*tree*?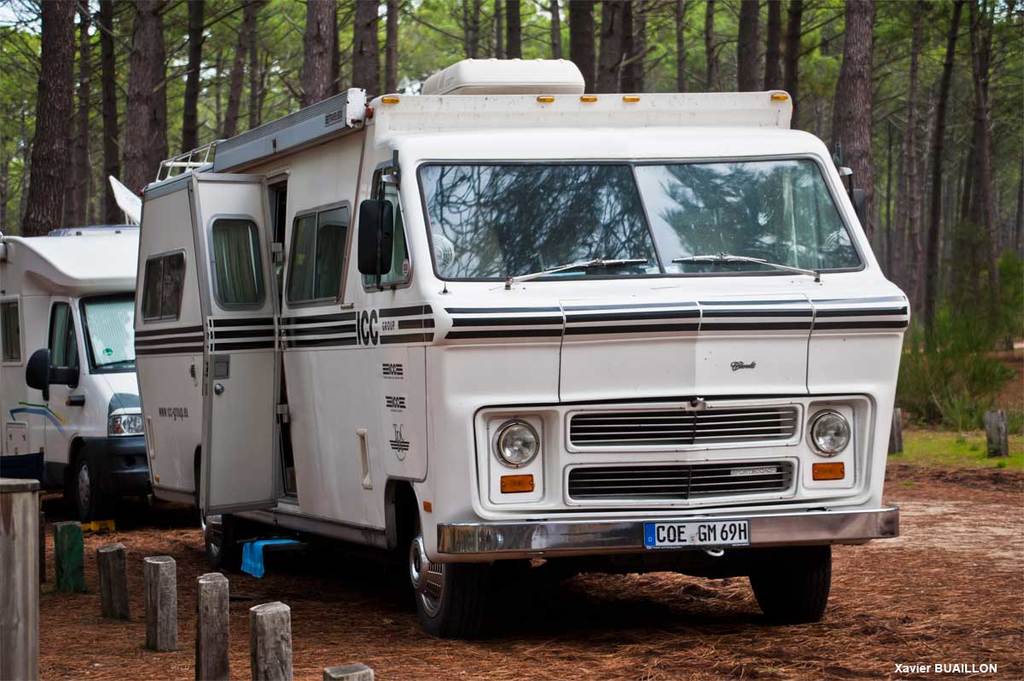
{"x1": 308, "y1": 0, "x2": 457, "y2": 98}
